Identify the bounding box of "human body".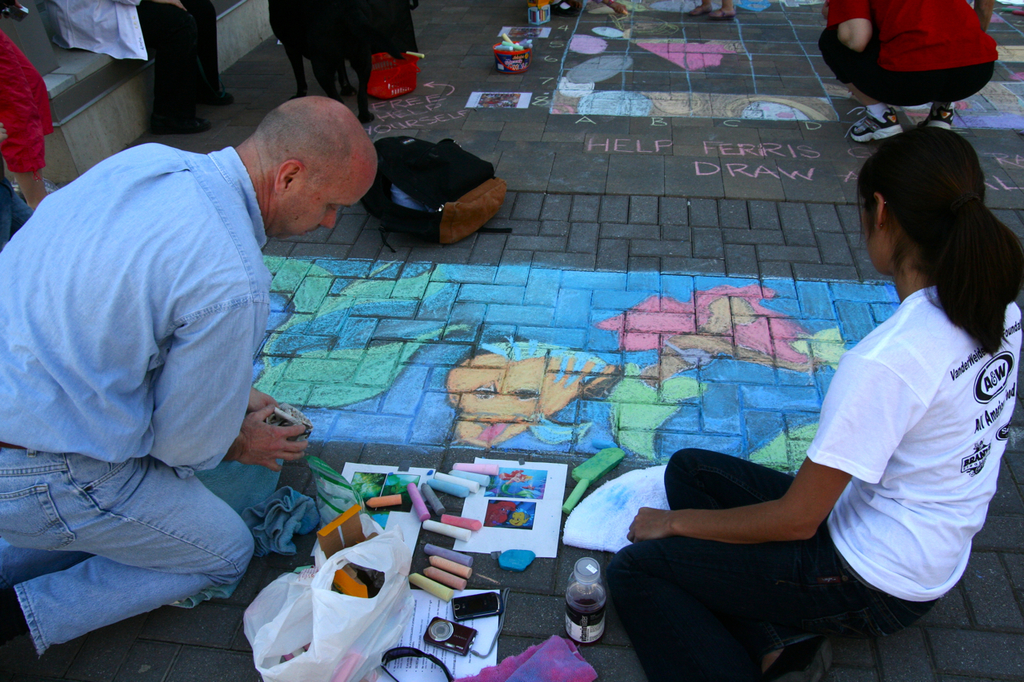
pyautogui.locateOnScreen(0, 90, 377, 681).
